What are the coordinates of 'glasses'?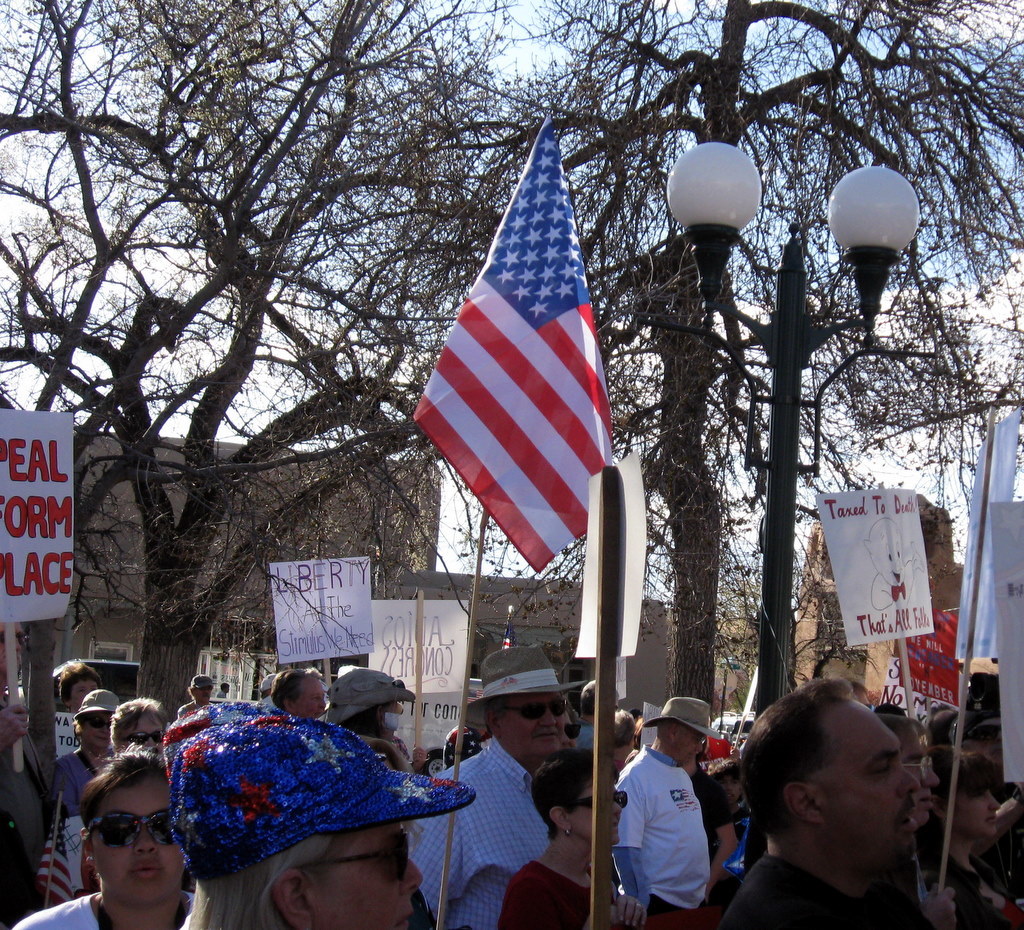
x1=682, y1=726, x2=706, y2=742.
